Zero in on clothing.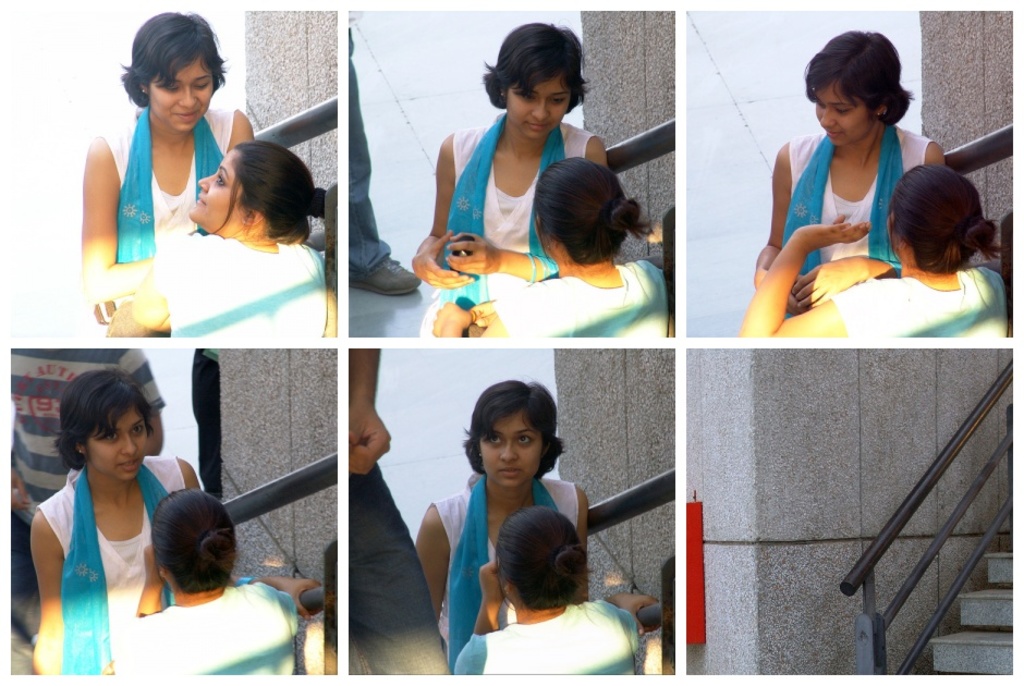
Zeroed in: locate(434, 111, 596, 339).
